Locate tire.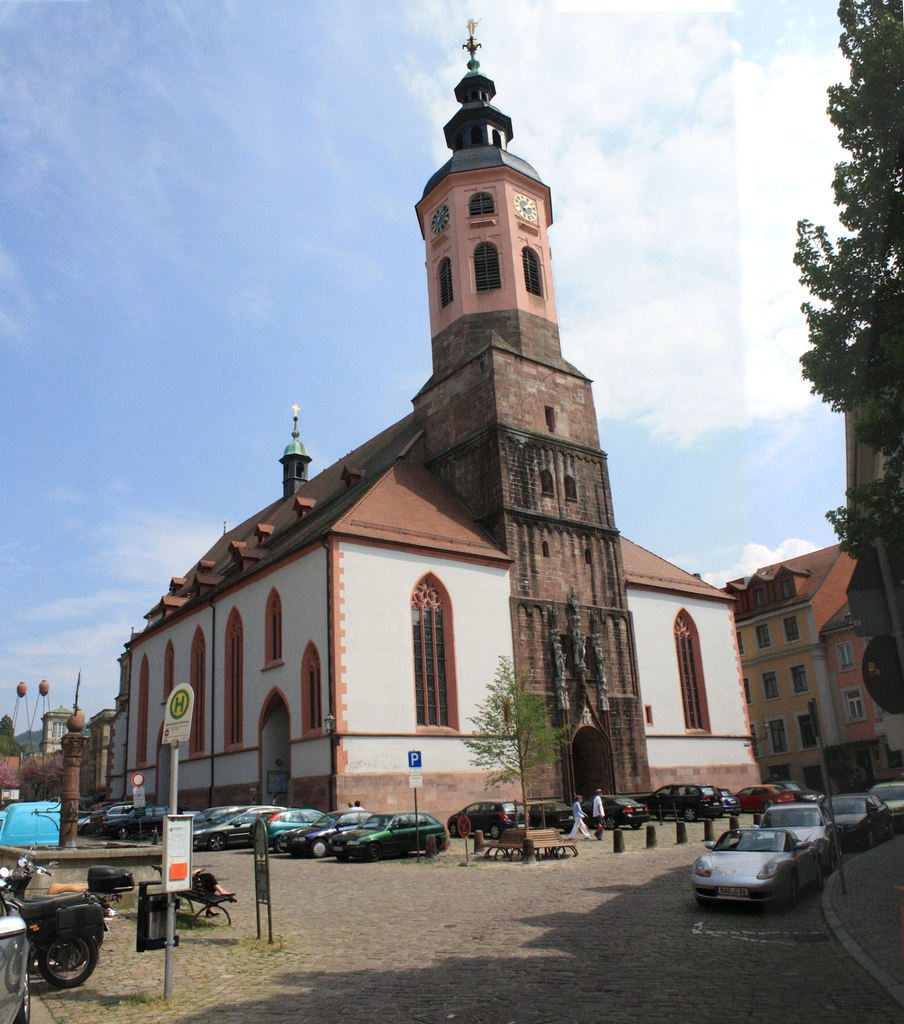
Bounding box: bbox(630, 824, 639, 832).
